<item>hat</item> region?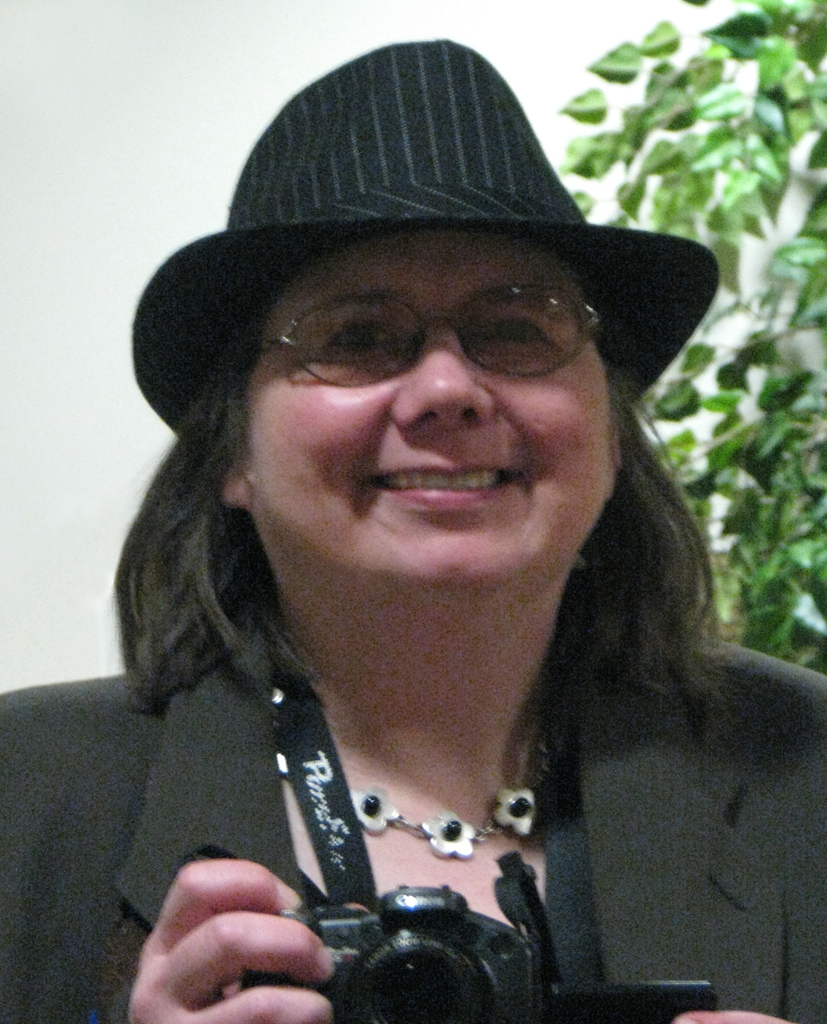
[left=129, top=39, right=721, bottom=436]
